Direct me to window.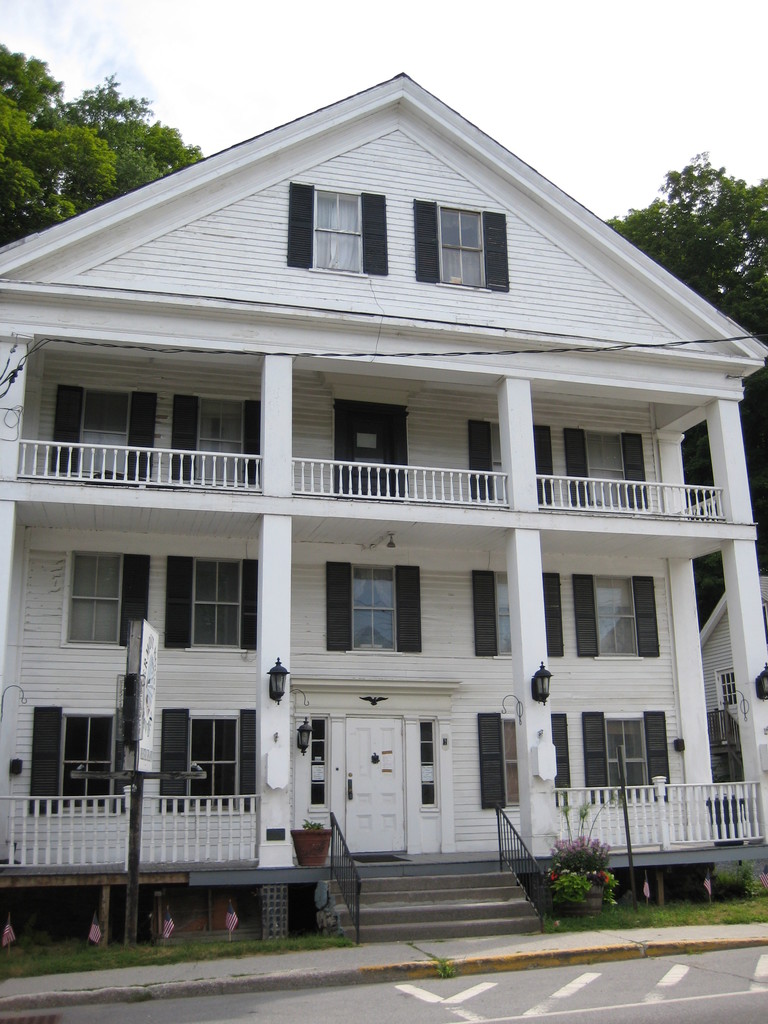
Direction: region(153, 708, 255, 813).
